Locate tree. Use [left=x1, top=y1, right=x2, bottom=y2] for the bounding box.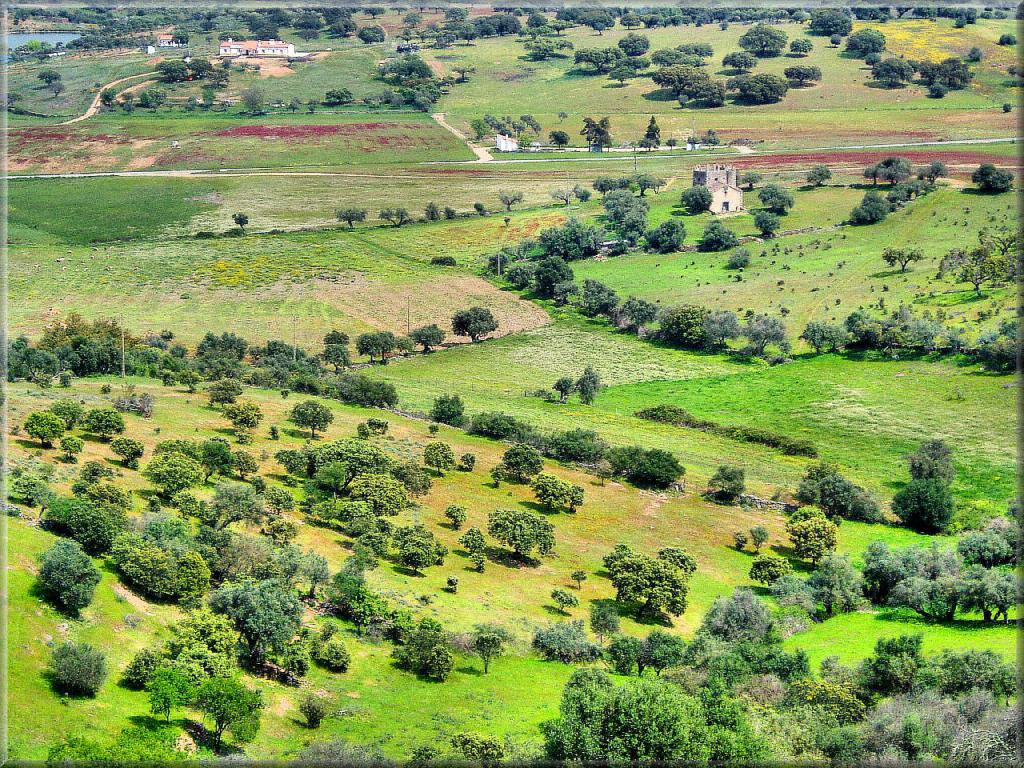
[left=873, top=246, right=929, bottom=276].
